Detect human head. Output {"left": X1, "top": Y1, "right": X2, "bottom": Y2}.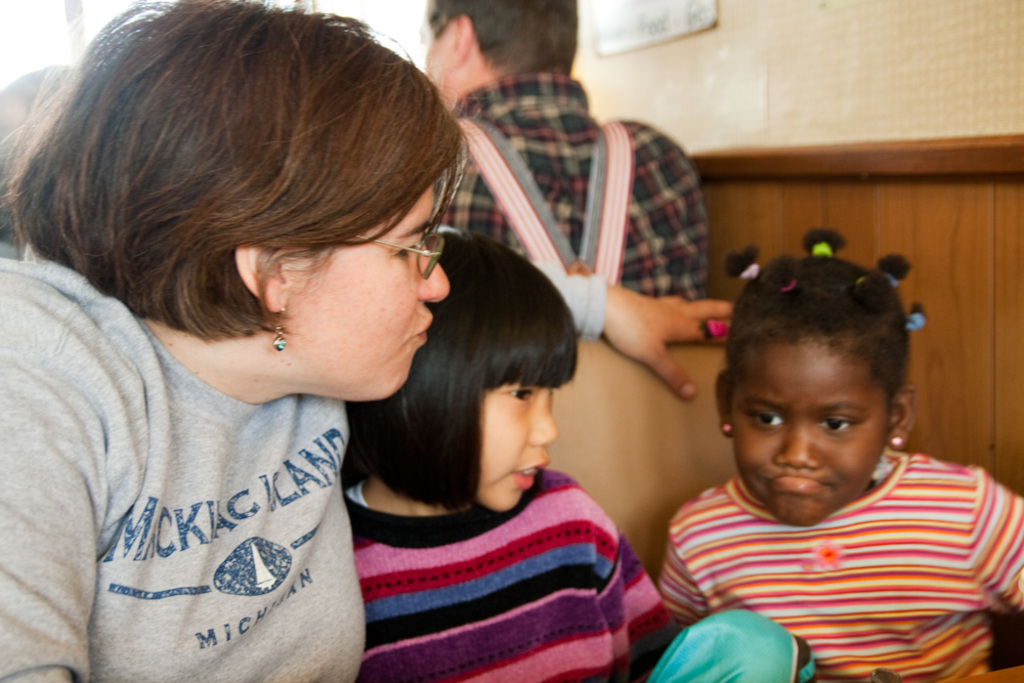
{"left": 342, "top": 231, "right": 580, "bottom": 511}.
